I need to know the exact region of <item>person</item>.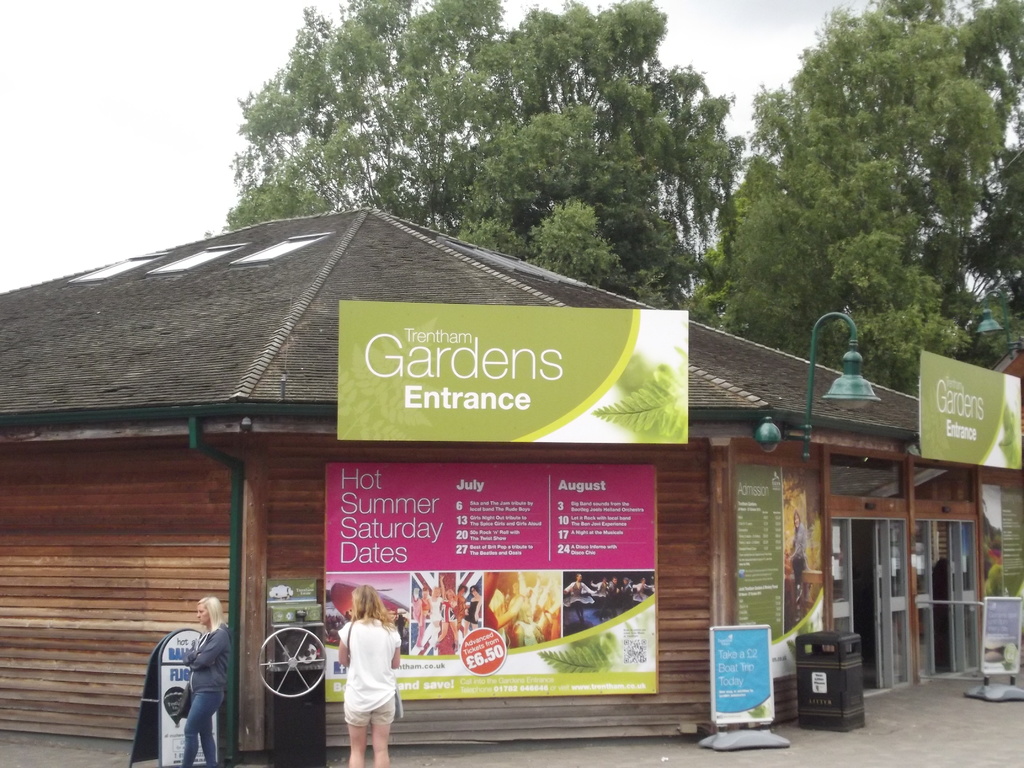
Region: [left=153, top=589, right=225, bottom=767].
